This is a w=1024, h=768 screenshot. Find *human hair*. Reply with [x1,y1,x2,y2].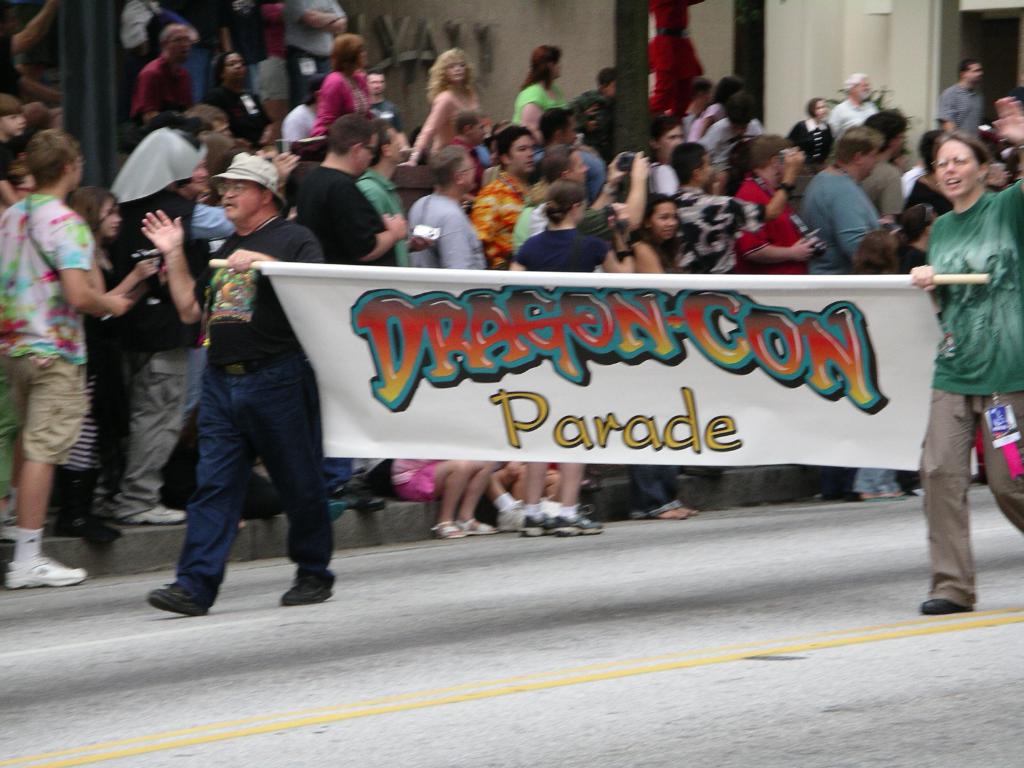
[22,128,81,190].
